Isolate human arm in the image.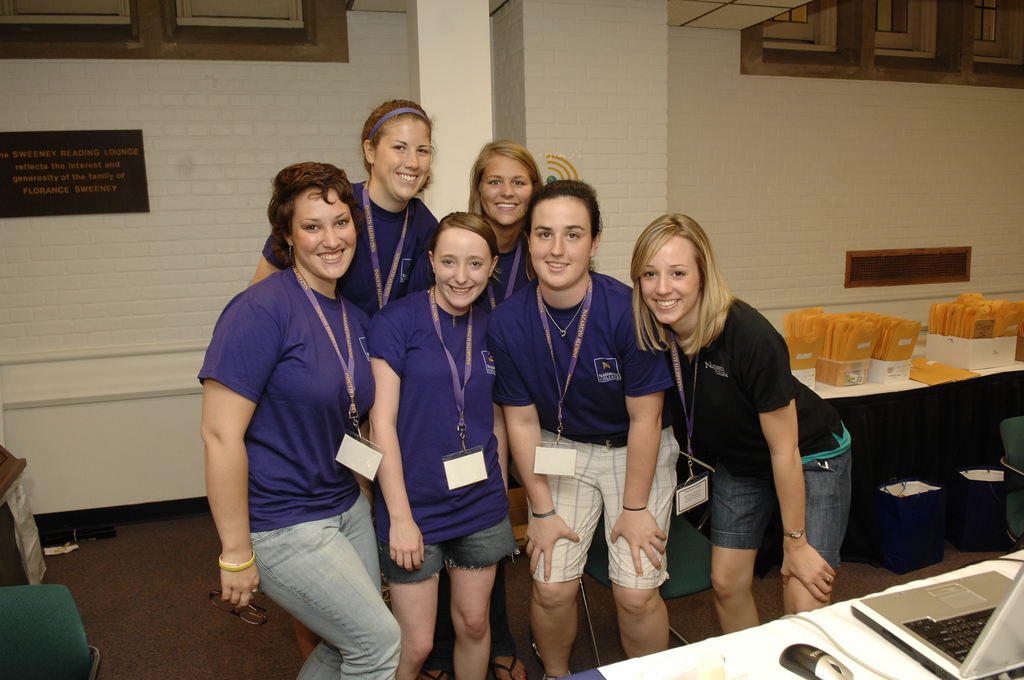
Isolated region: [188, 318, 260, 619].
